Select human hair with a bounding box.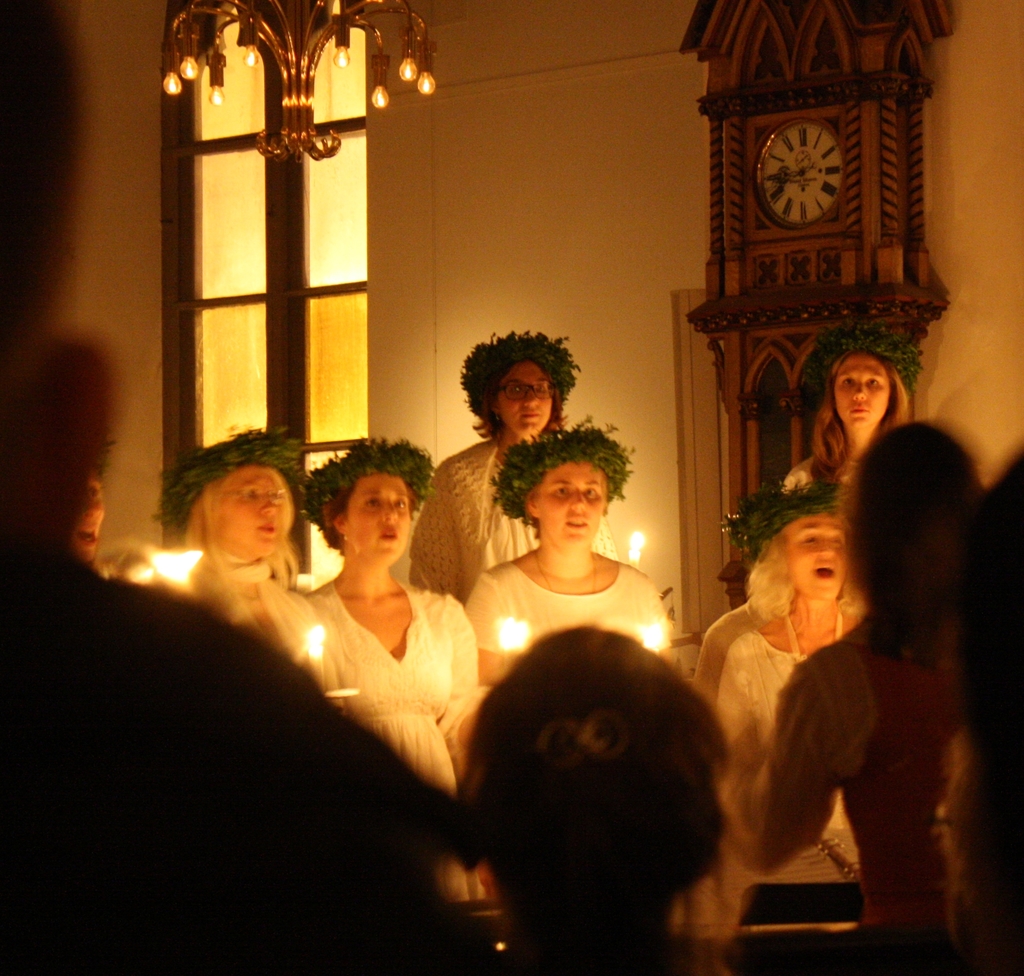
(left=740, top=484, right=862, bottom=621).
